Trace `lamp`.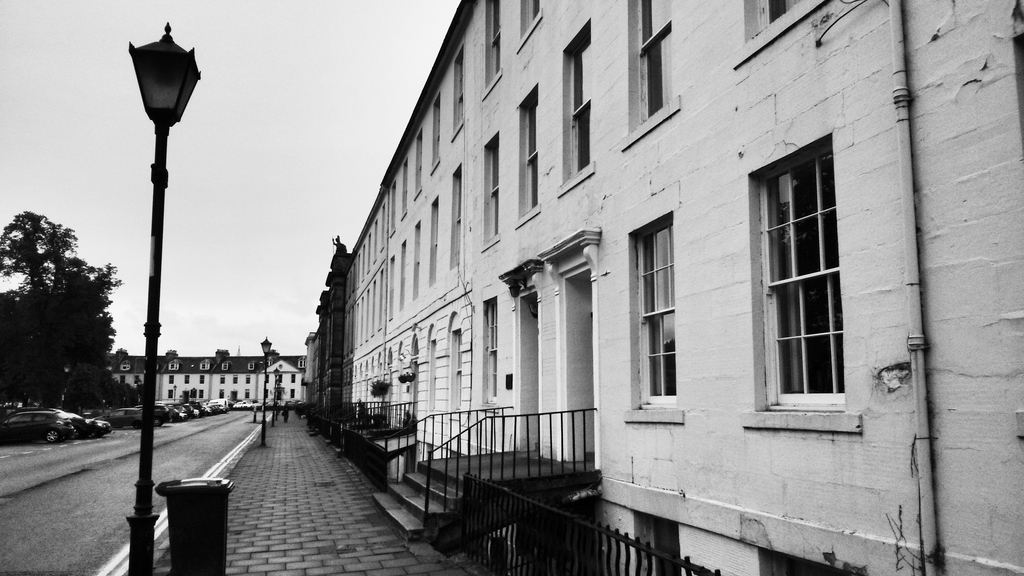
Traced to {"x1": 128, "y1": 20, "x2": 202, "y2": 575}.
